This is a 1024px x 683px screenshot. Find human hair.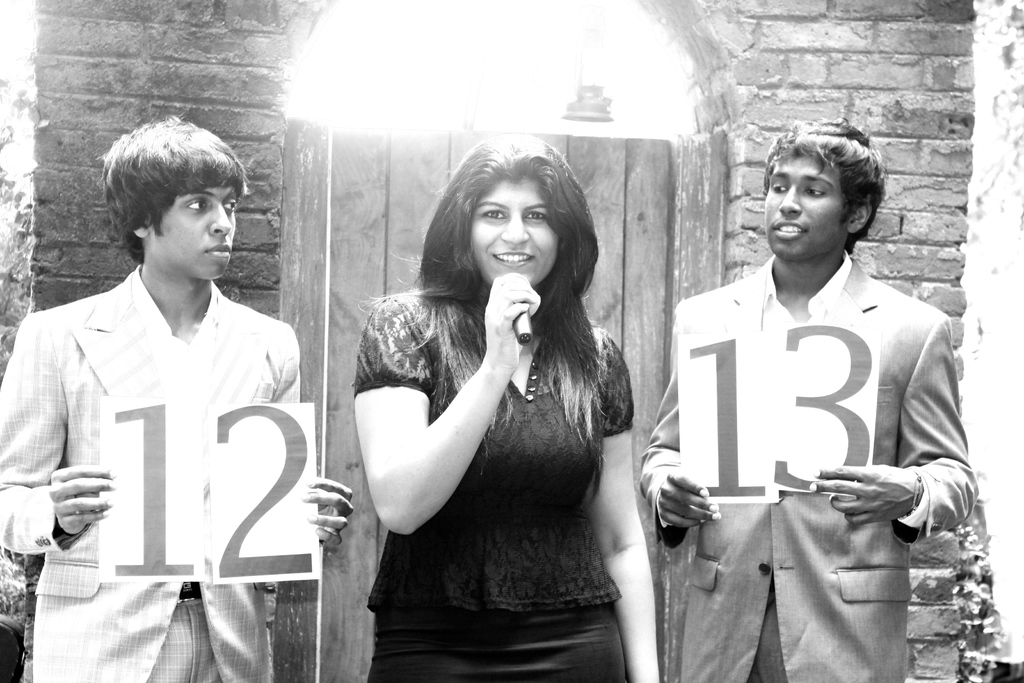
Bounding box: 102 112 243 272.
